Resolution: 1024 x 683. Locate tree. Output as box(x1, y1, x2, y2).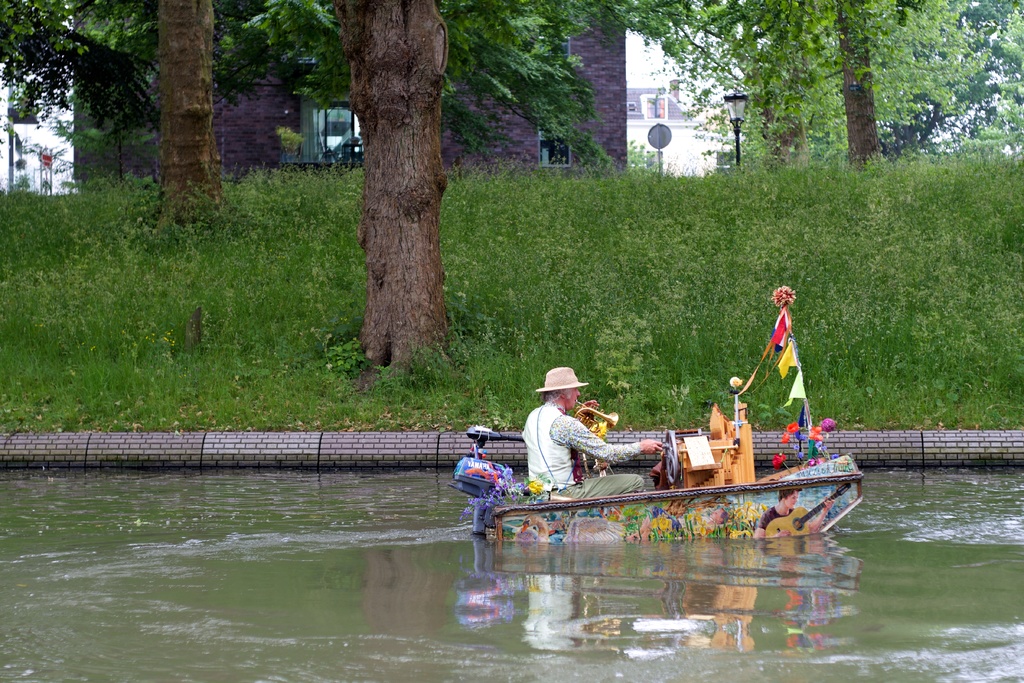
box(699, 0, 1023, 172).
